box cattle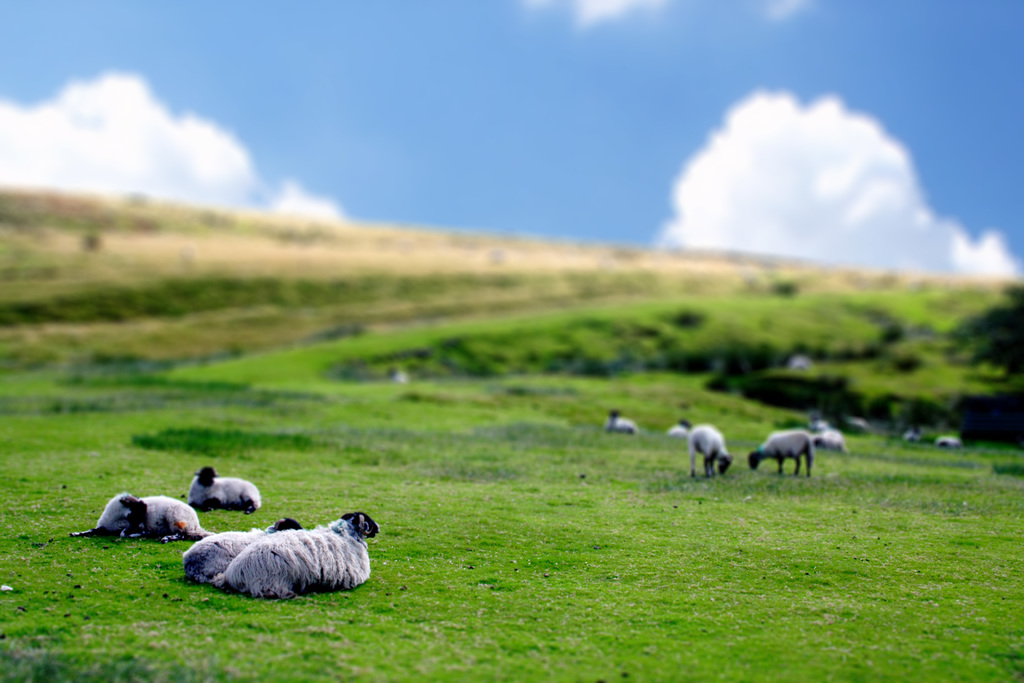
bbox=[185, 466, 261, 512]
